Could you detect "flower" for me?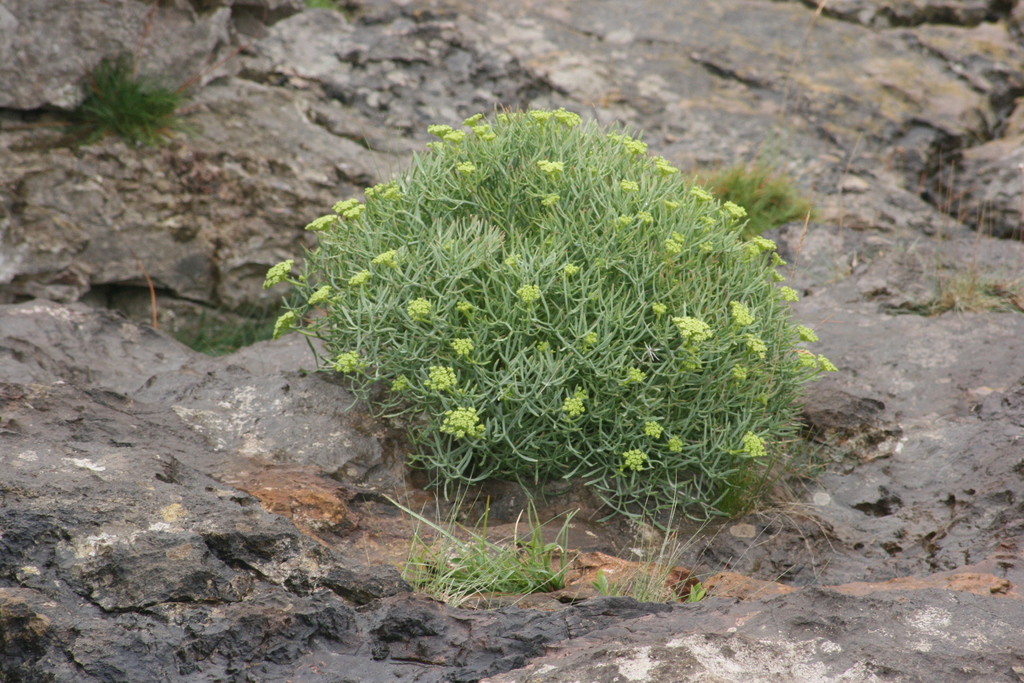
Detection result: x1=751, y1=336, x2=765, y2=350.
